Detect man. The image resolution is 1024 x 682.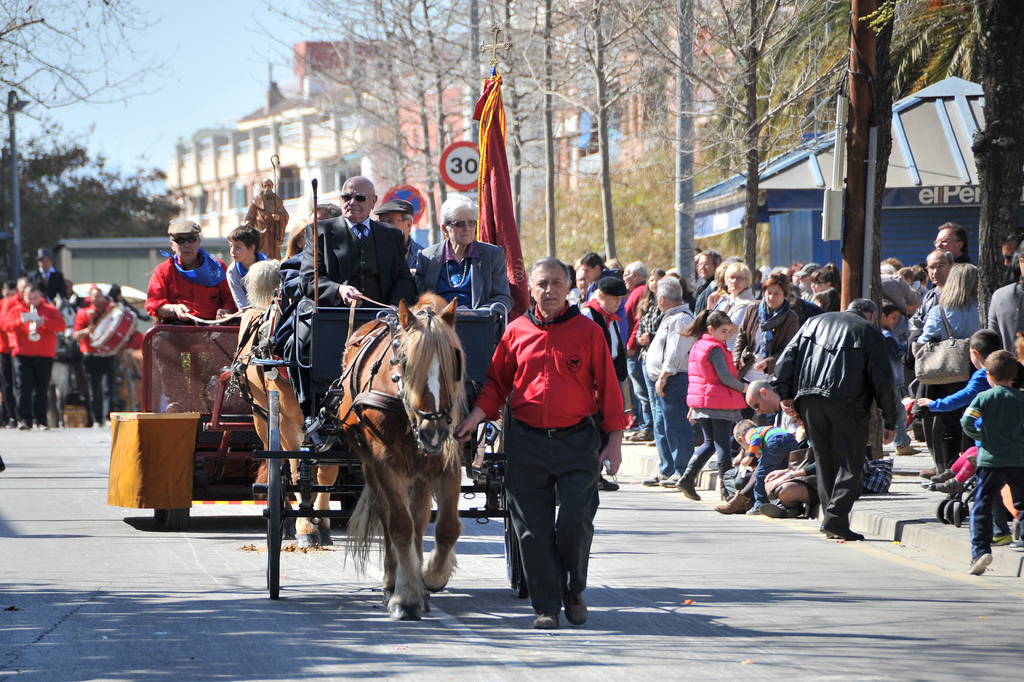
left=282, top=176, right=422, bottom=428.
